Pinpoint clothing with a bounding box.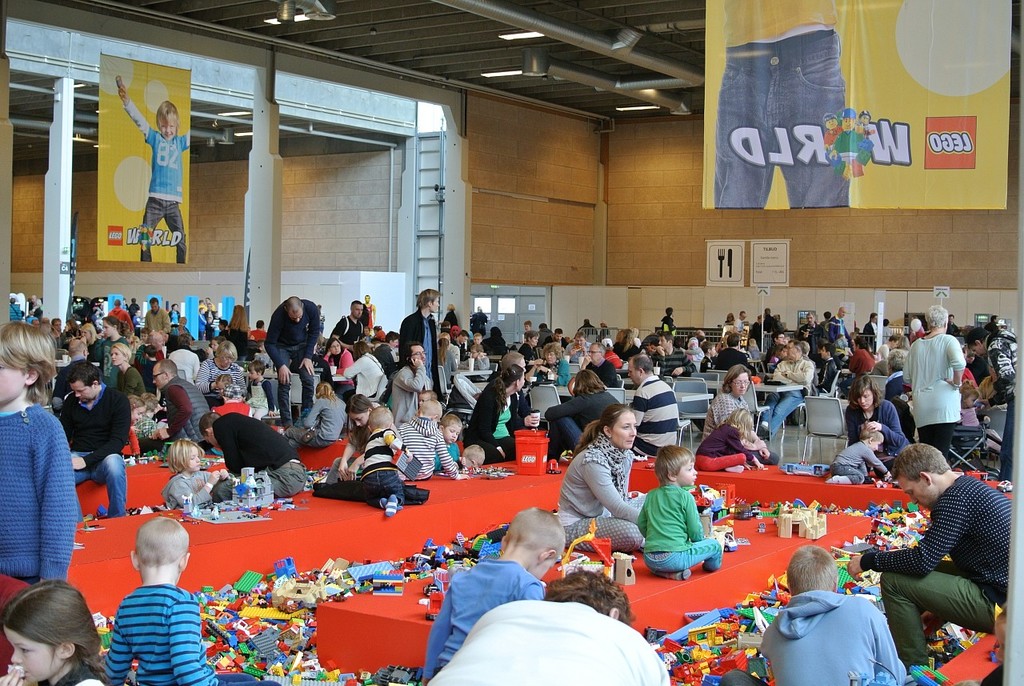
pyautogui.locateOnScreen(651, 482, 721, 589).
